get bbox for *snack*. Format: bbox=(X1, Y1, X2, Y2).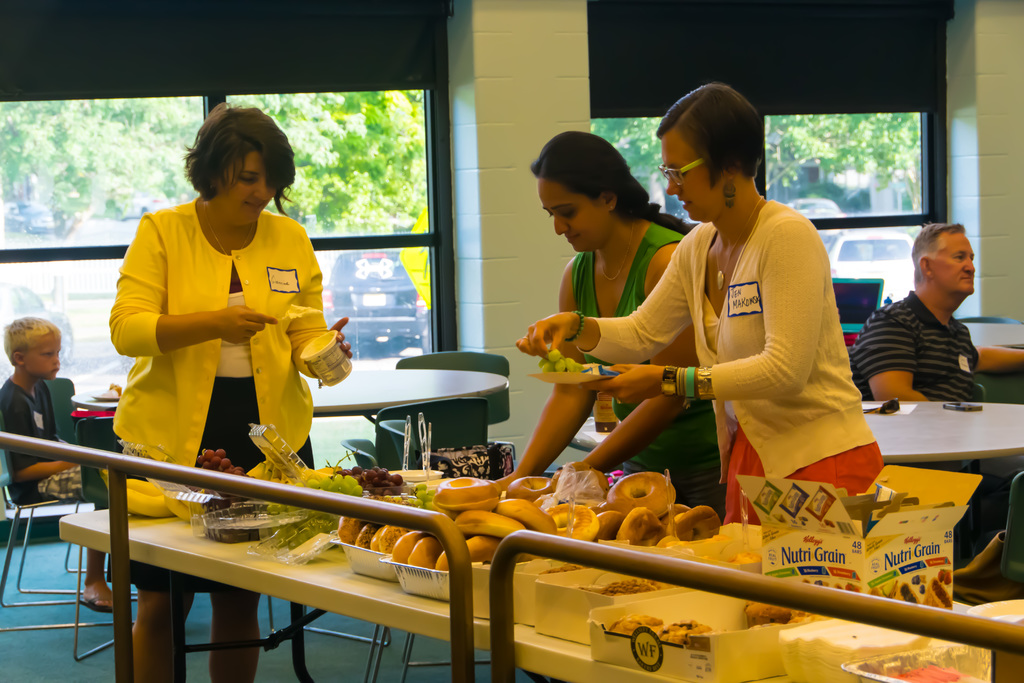
bbox=(607, 616, 662, 638).
